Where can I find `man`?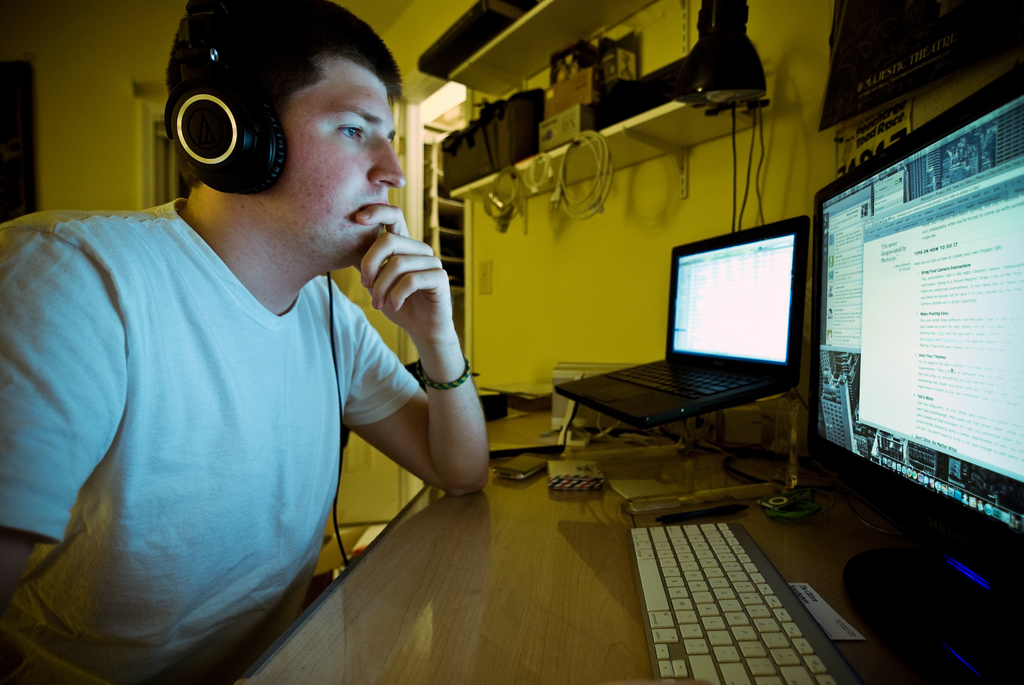
You can find it at 3 0 495 684.
